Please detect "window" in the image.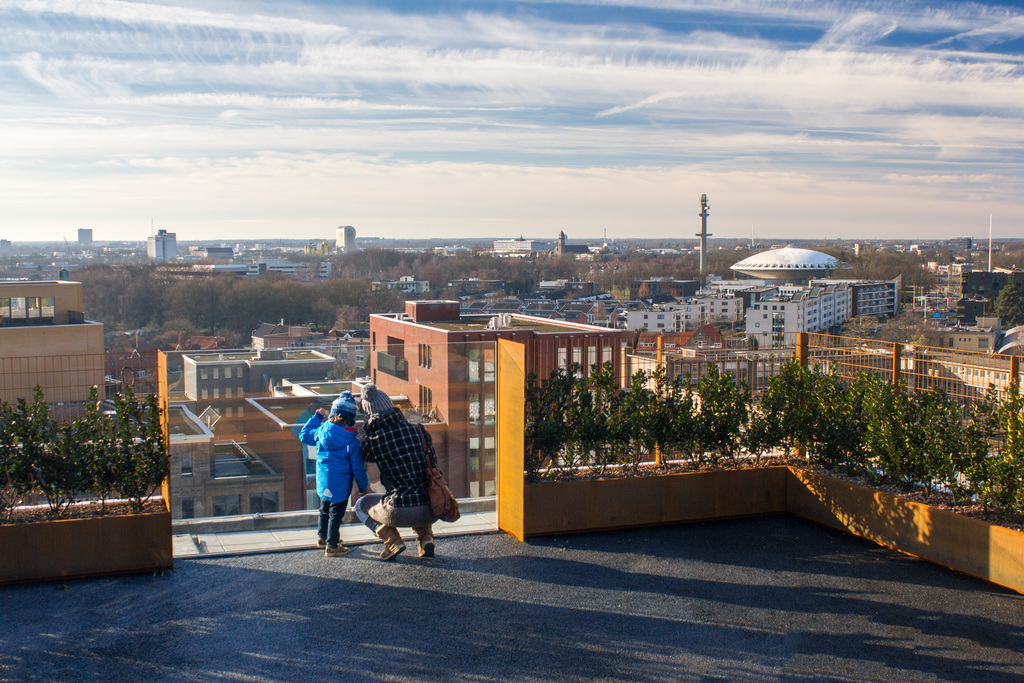
x1=211 y1=364 x2=219 y2=381.
